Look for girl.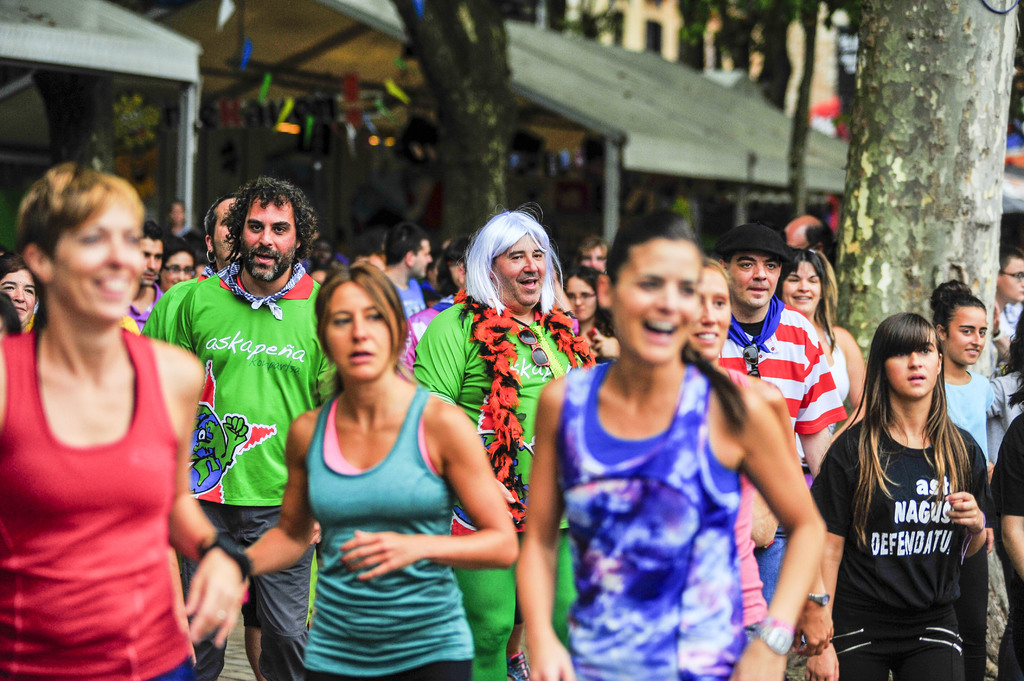
Found: rect(244, 259, 520, 680).
